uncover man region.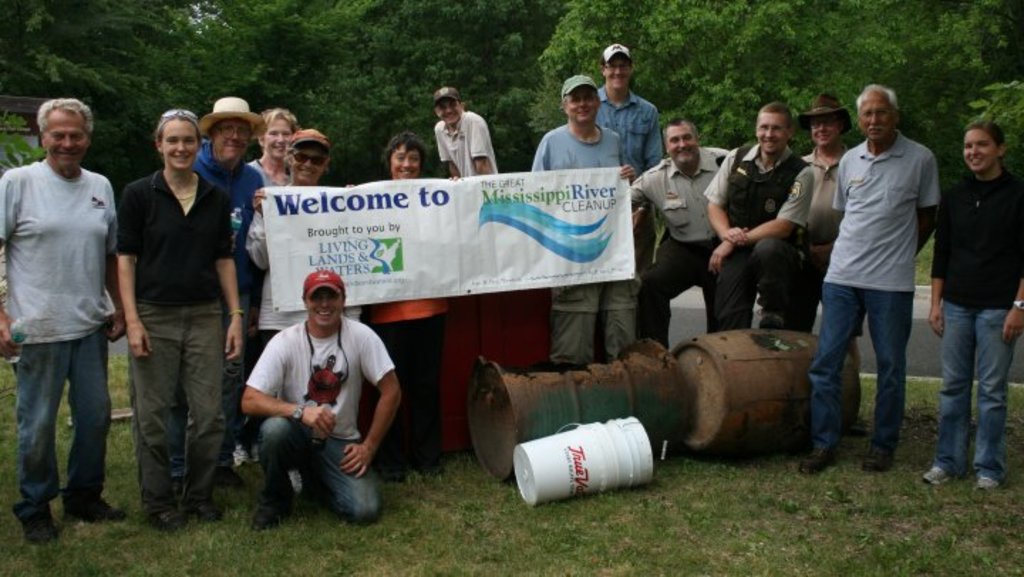
Uncovered: bbox(530, 75, 623, 364).
